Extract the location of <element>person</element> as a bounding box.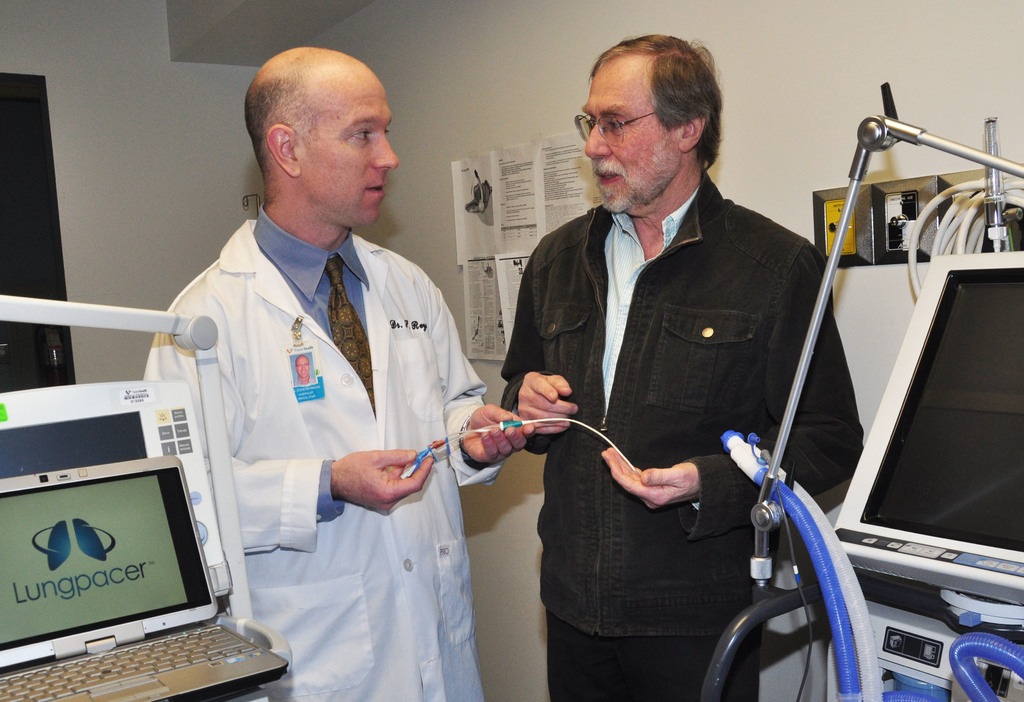
[152, 49, 509, 701].
